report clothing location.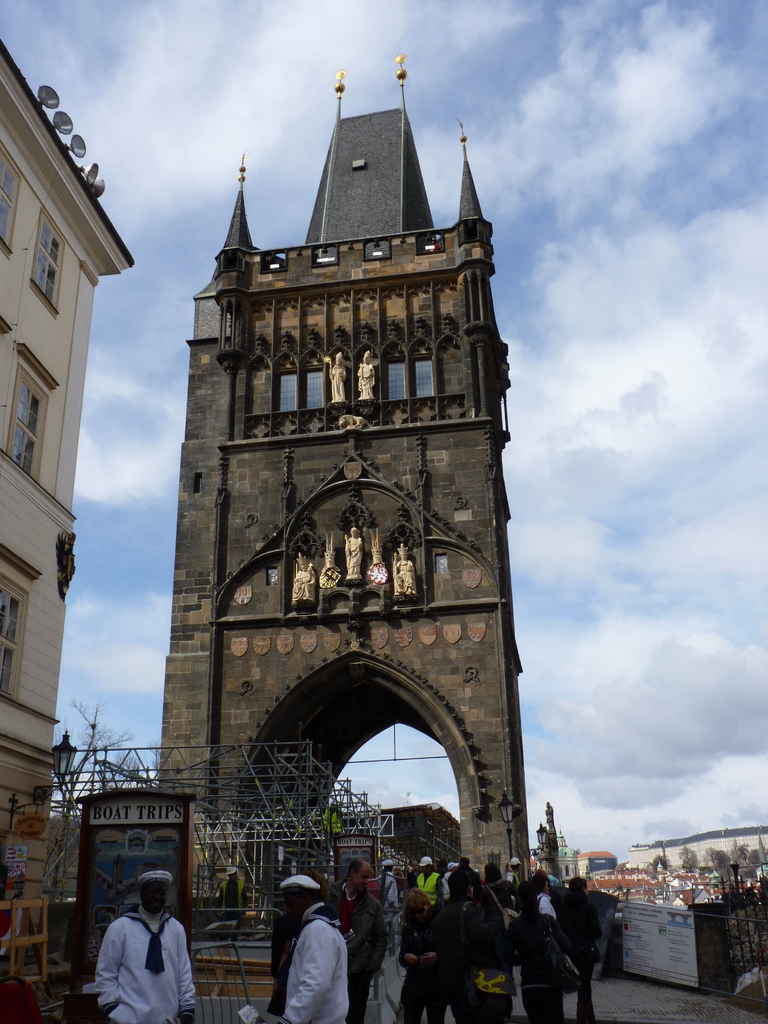
Report: (x1=415, y1=870, x2=444, y2=914).
